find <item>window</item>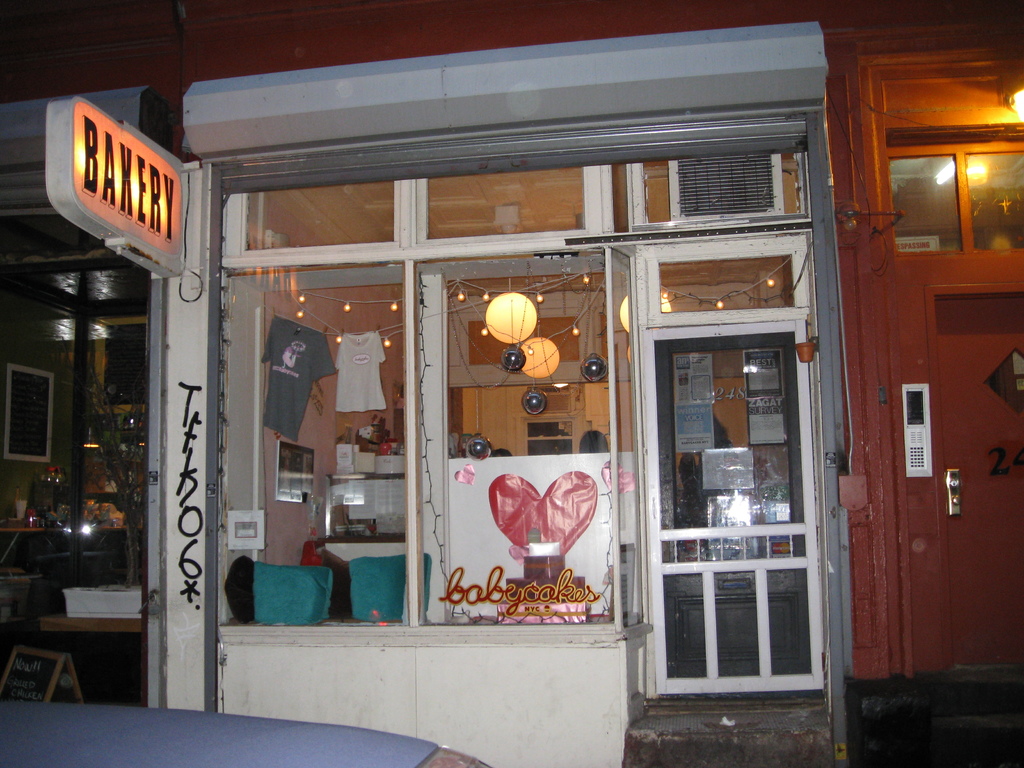
890:144:1023:260
